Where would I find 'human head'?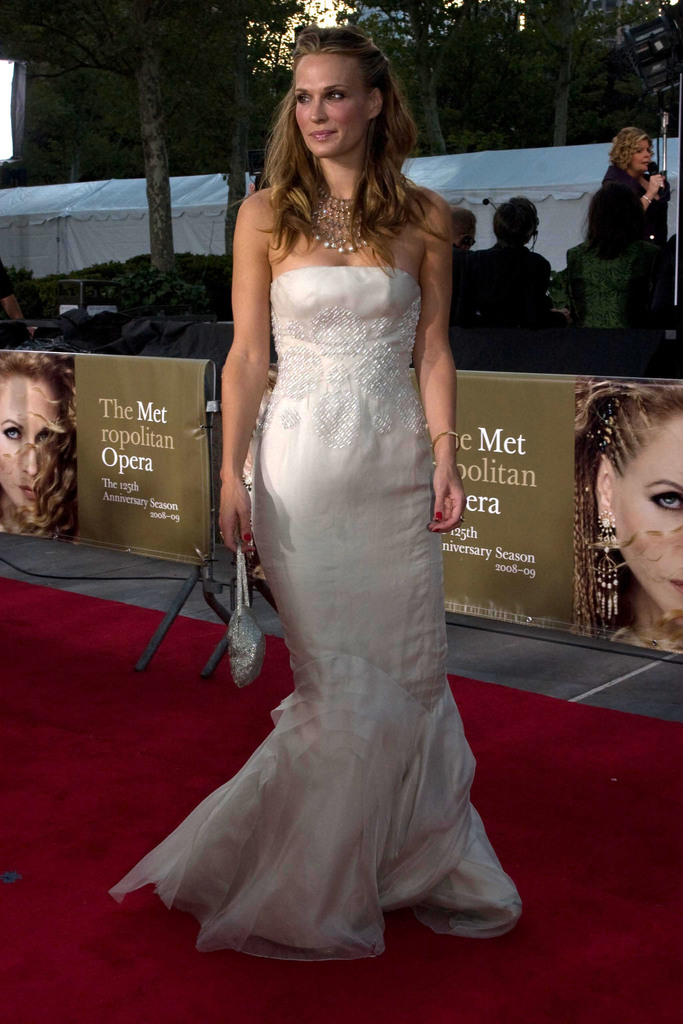
At (270, 24, 416, 168).
